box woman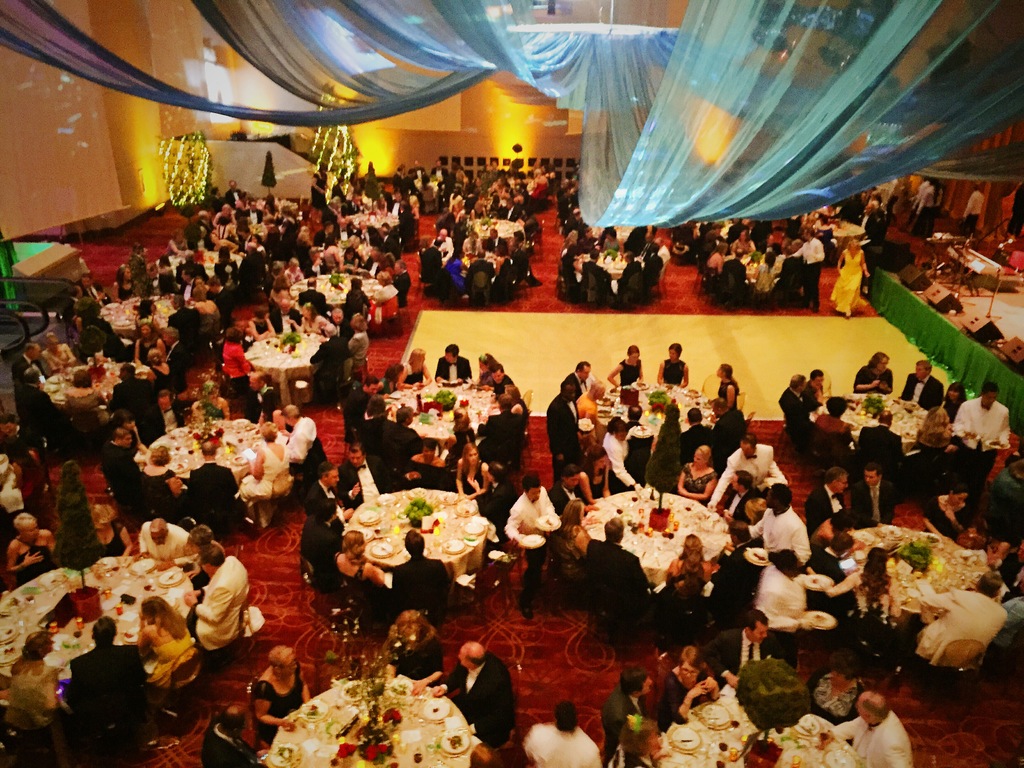
[344, 313, 369, 382]
